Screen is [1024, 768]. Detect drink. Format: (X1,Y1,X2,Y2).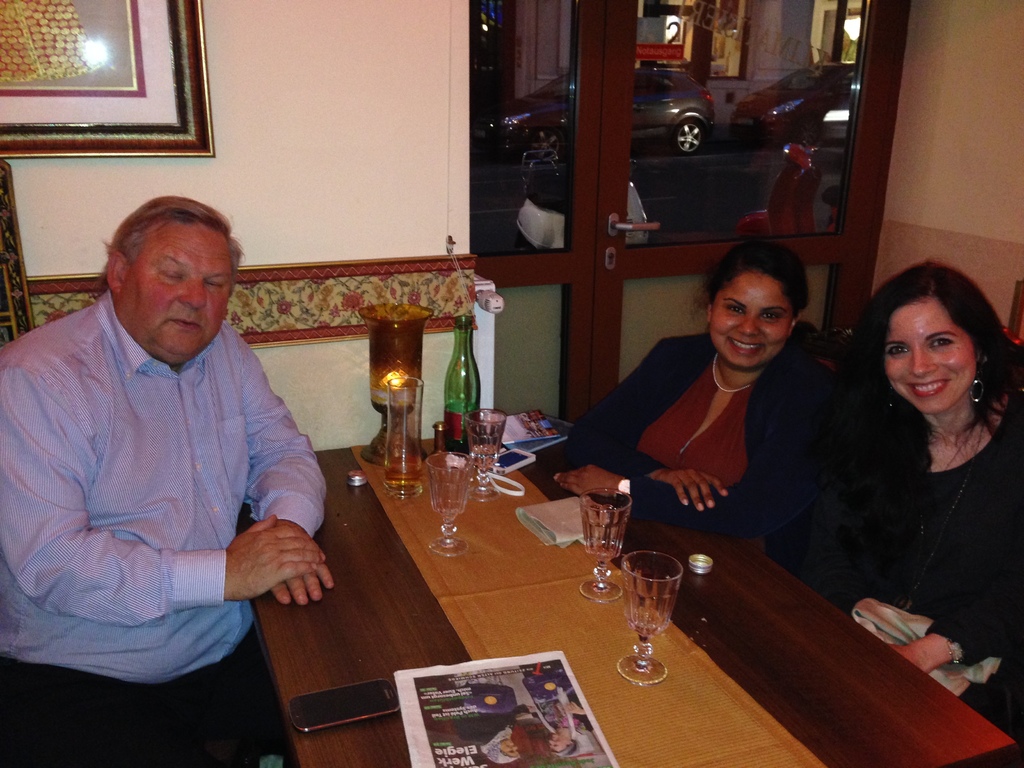
(624,614,678,637).
